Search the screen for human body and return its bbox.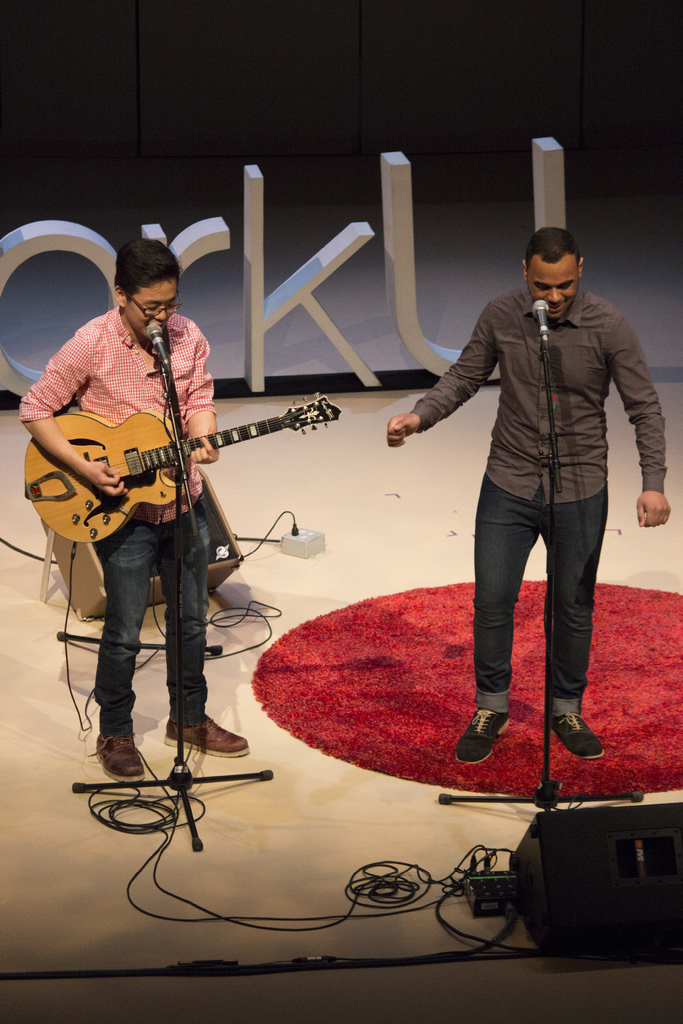
Found: l=413, t=218, r=644, b=787.
